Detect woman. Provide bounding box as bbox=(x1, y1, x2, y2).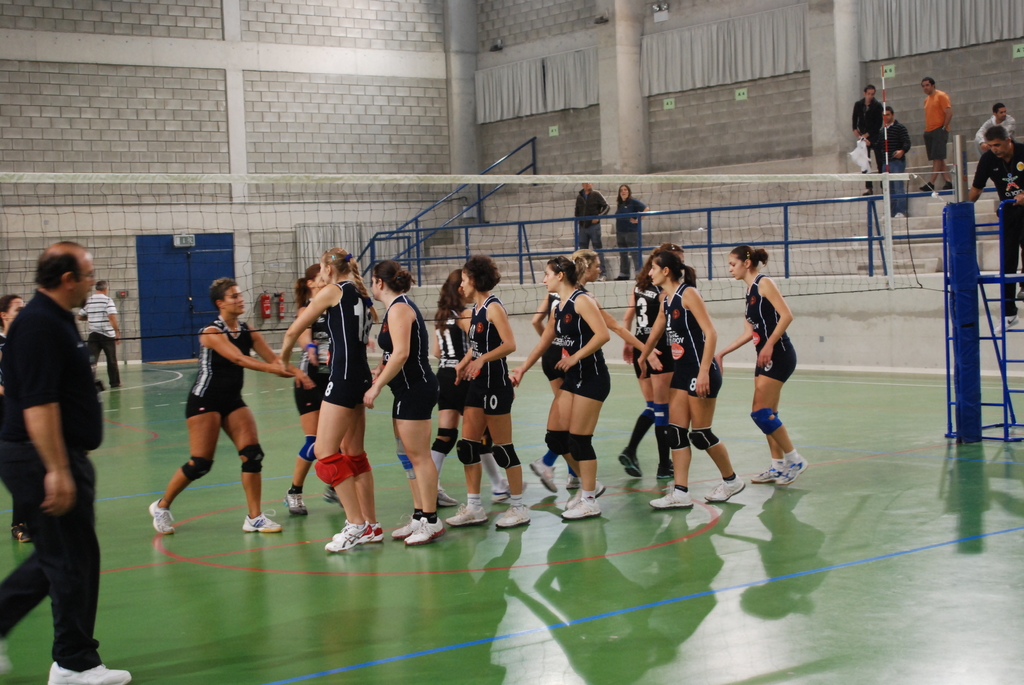
bbox=(612, 181, 645, 279).
